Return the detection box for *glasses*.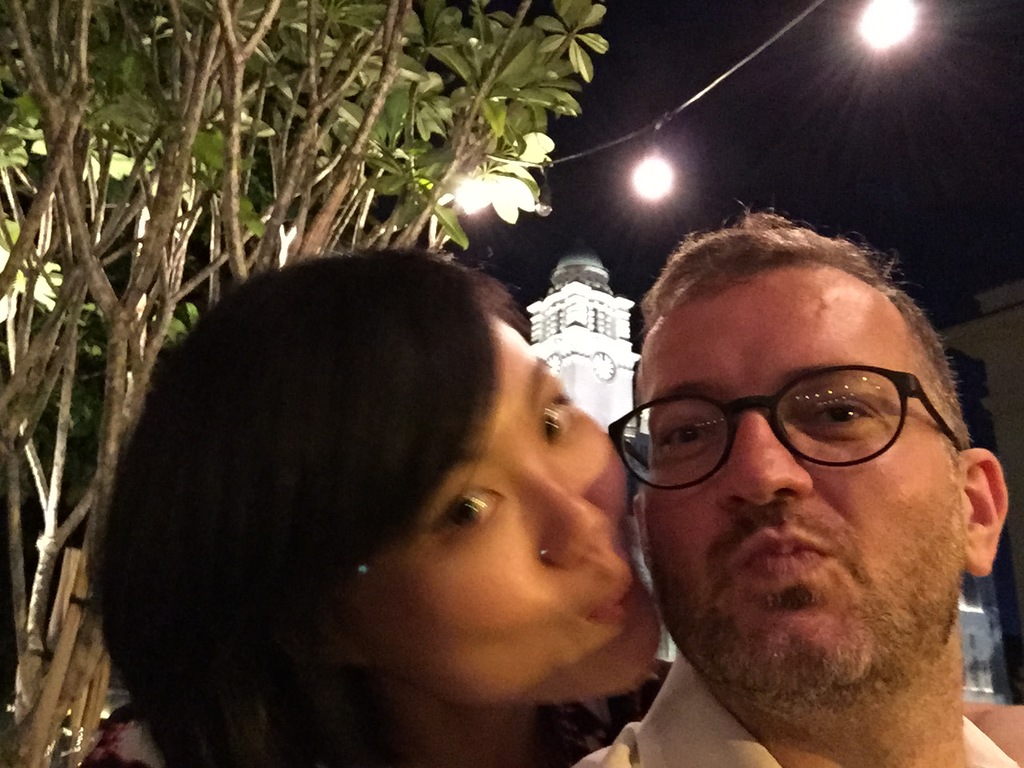
crop(636, 373, 952, 491).
